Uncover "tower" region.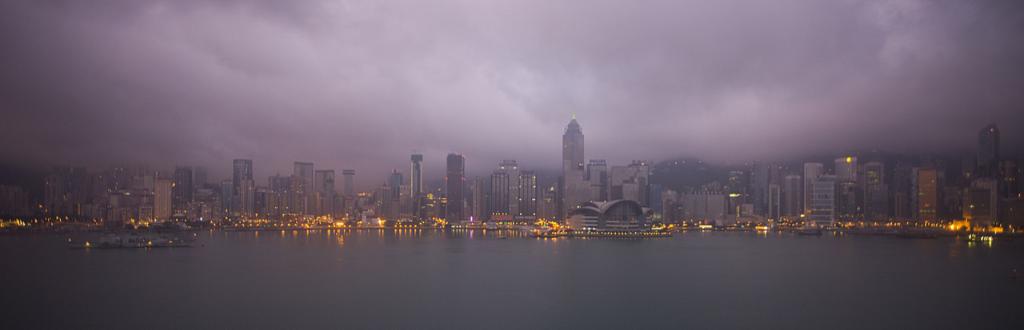
Uncovered: 196:169:208:185.
